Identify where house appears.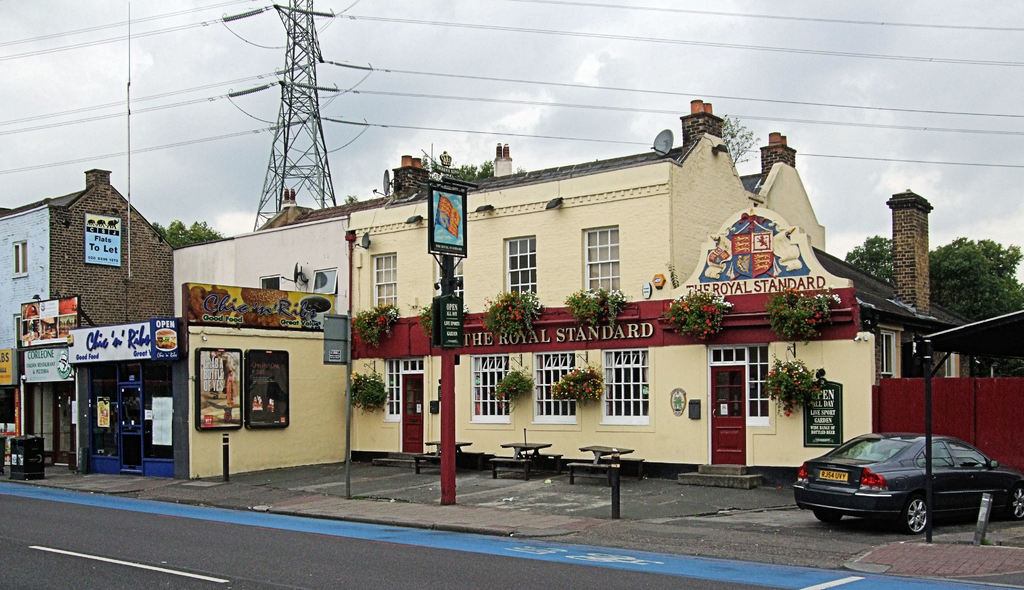
Appears at (168, 184, 358, 309).
